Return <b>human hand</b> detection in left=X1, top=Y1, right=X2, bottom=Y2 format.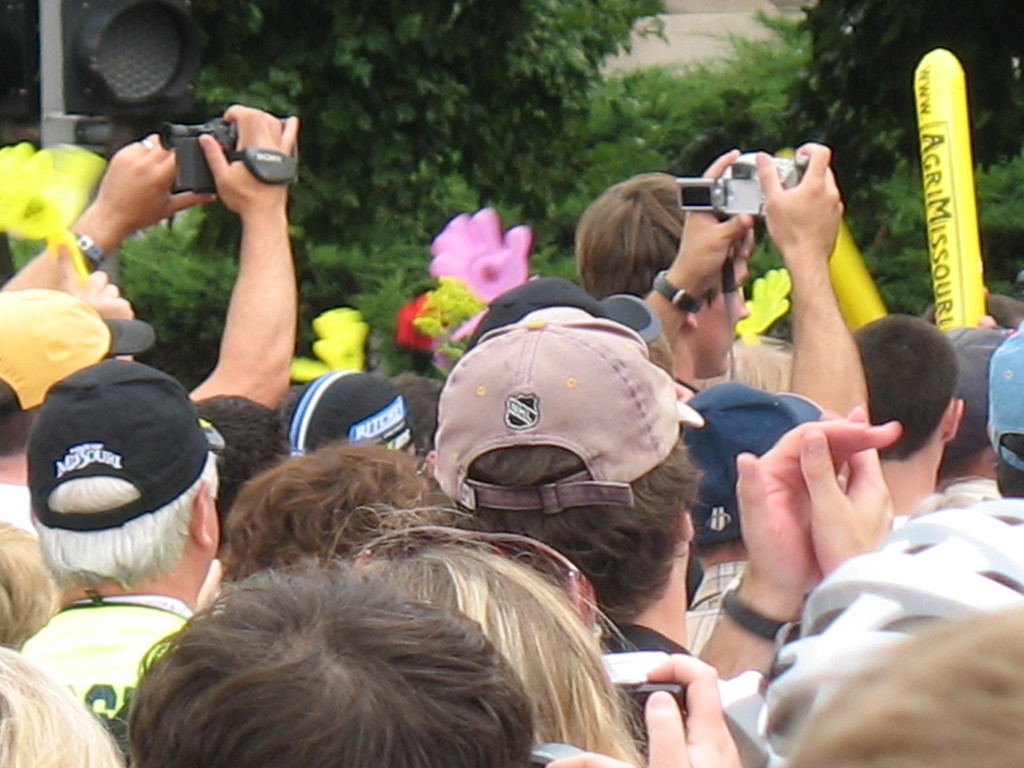
left=195, top=104, right=298, bottom=221.
